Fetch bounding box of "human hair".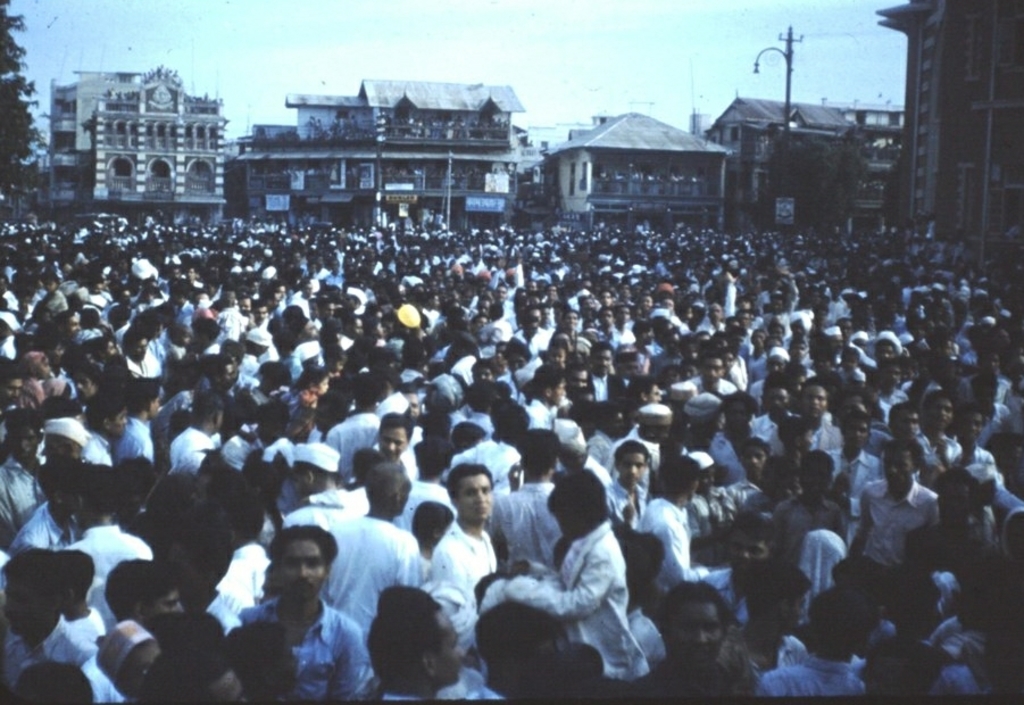
Bbox: (5,406,48,442).
